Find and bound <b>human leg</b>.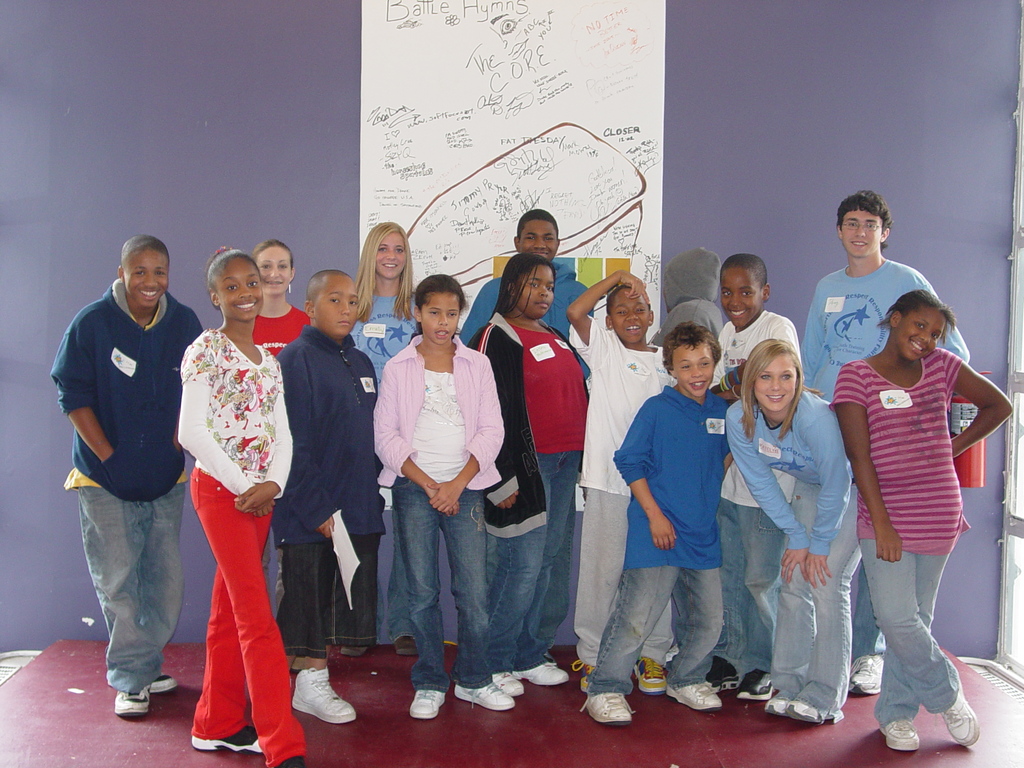
Bound: 384 511 411 658.
